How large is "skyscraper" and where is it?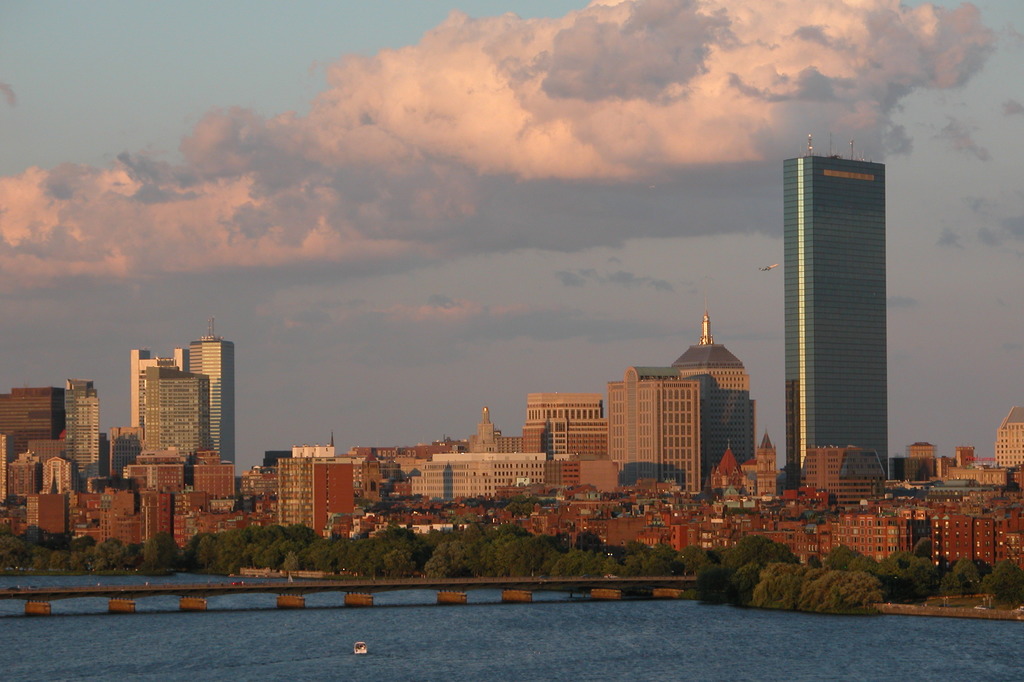
Bounding box: 275,451,358,523.
